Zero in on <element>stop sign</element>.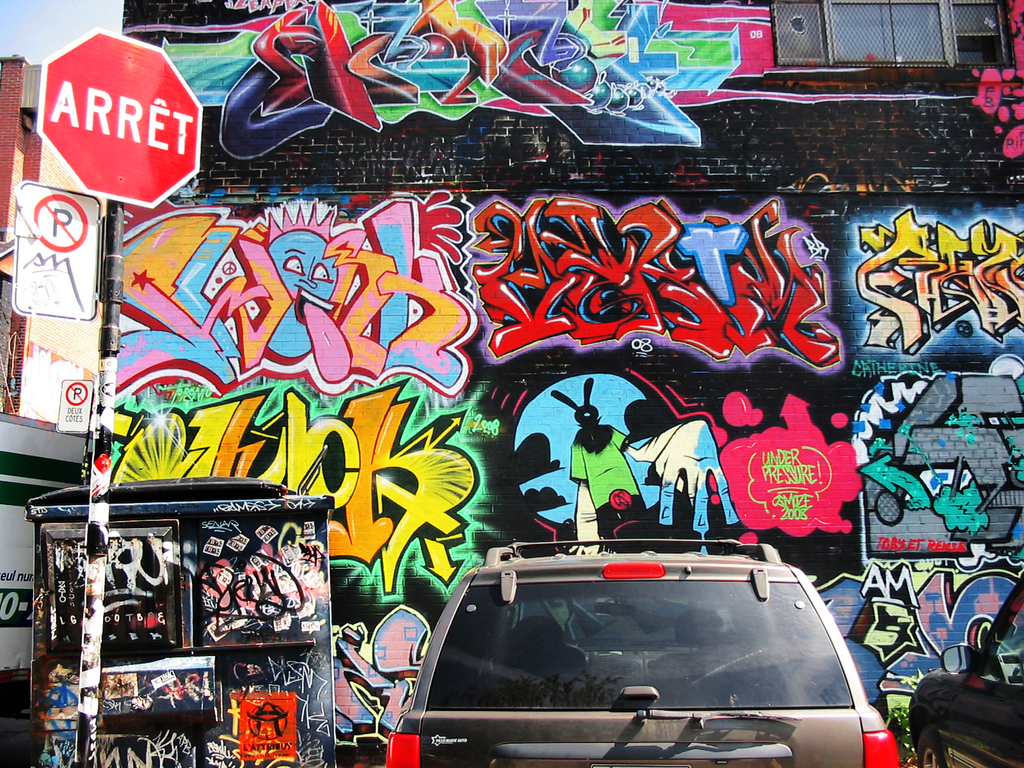
Zeroed in: bbox(34, 26, 205, 209).
